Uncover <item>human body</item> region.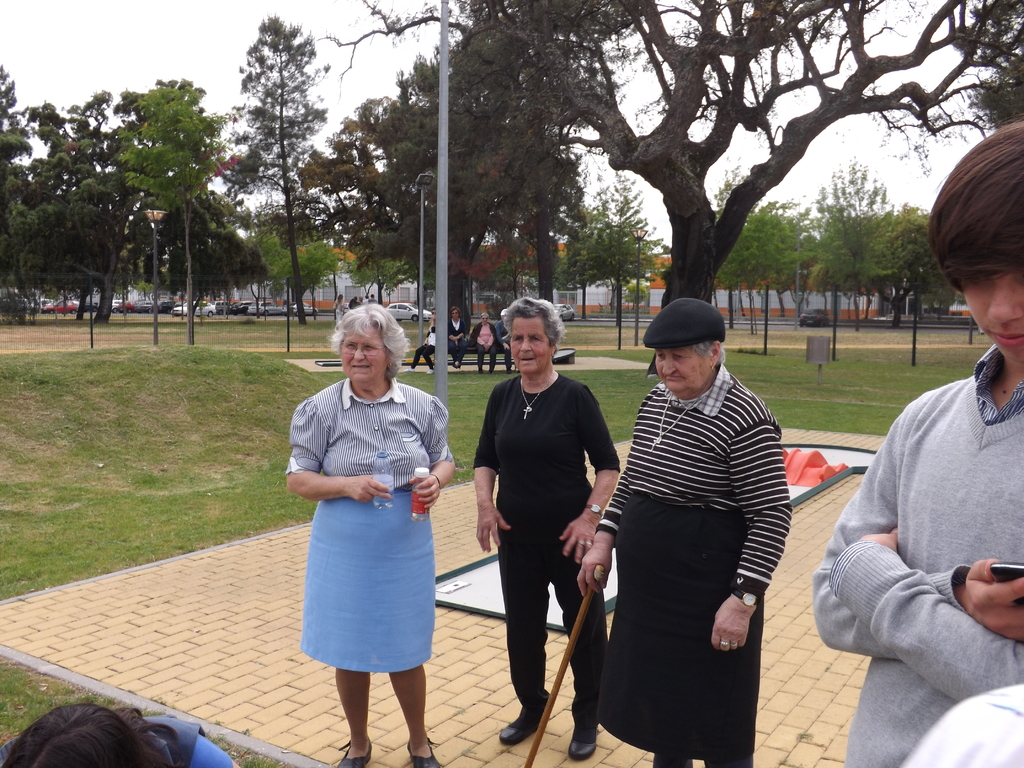
Uncovered: x1=296 y1=333 x2=451 y2=762.
